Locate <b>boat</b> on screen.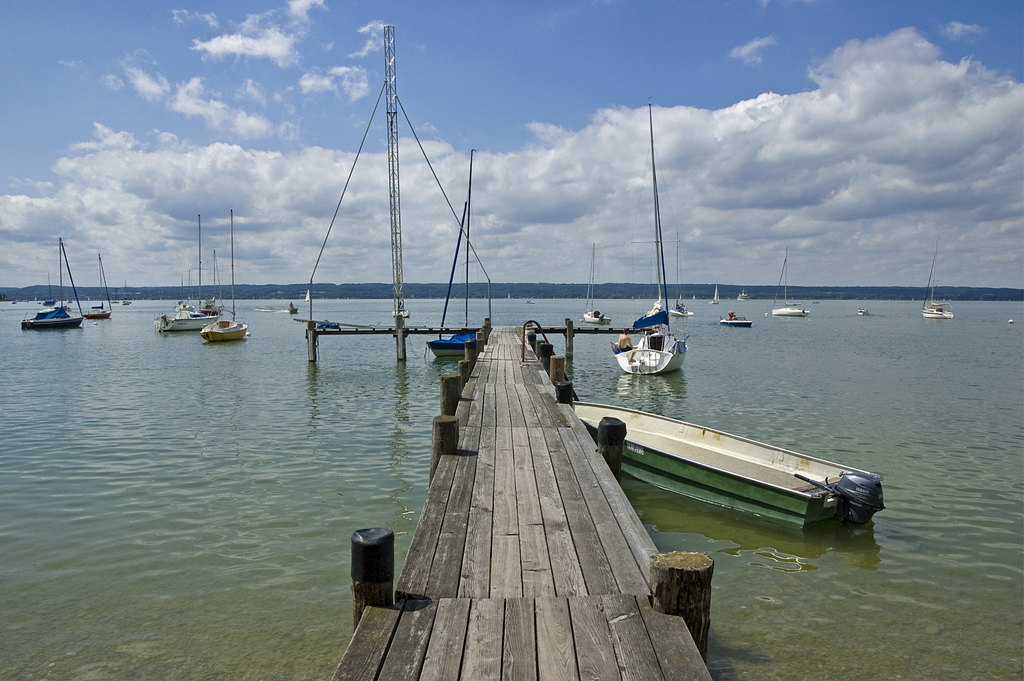
On screen at x1=665 y1=236 x2=705 y2=326.
